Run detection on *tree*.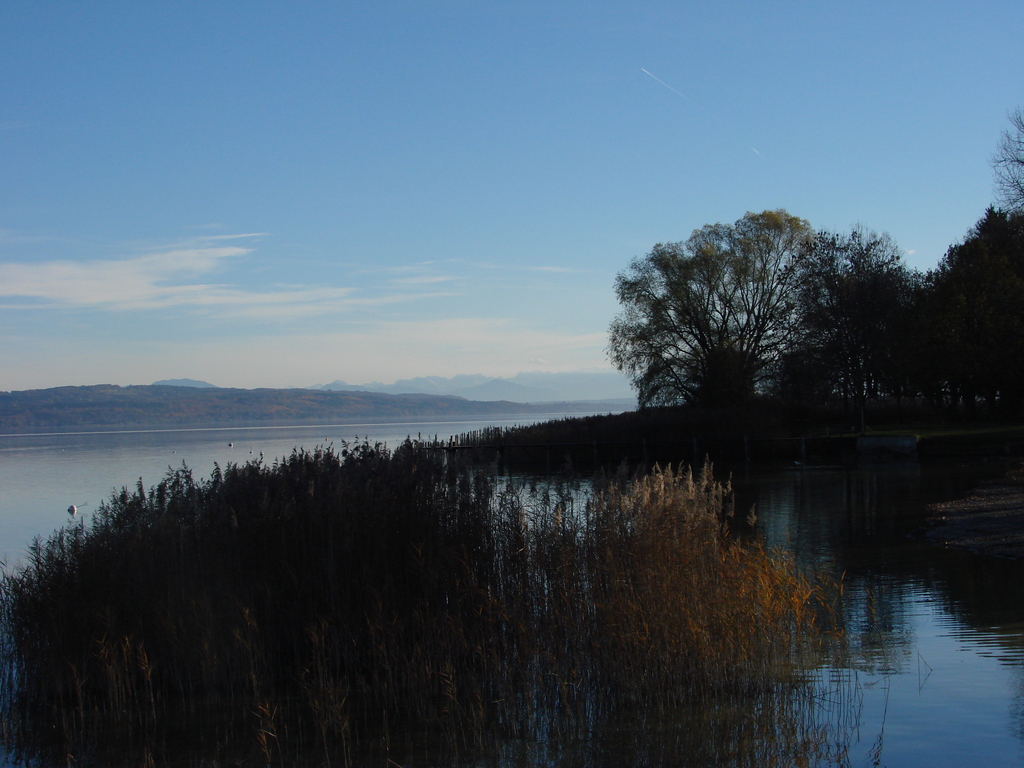
Result: region(984, 110, 1023, 209).
